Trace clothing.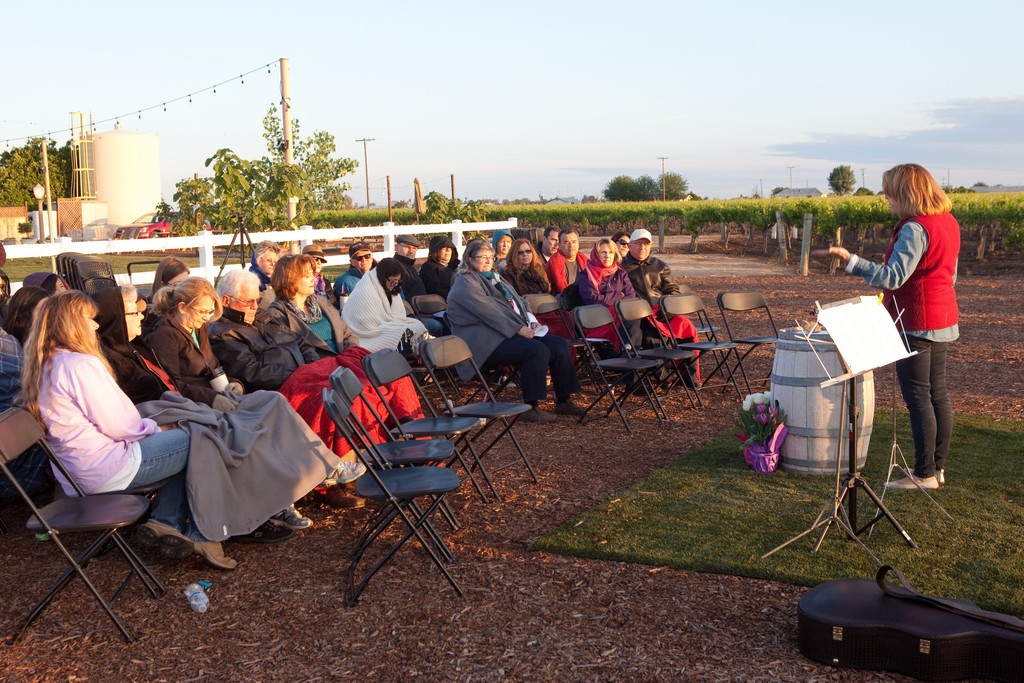
Traced to BBox(863, 180, 970, 444).
